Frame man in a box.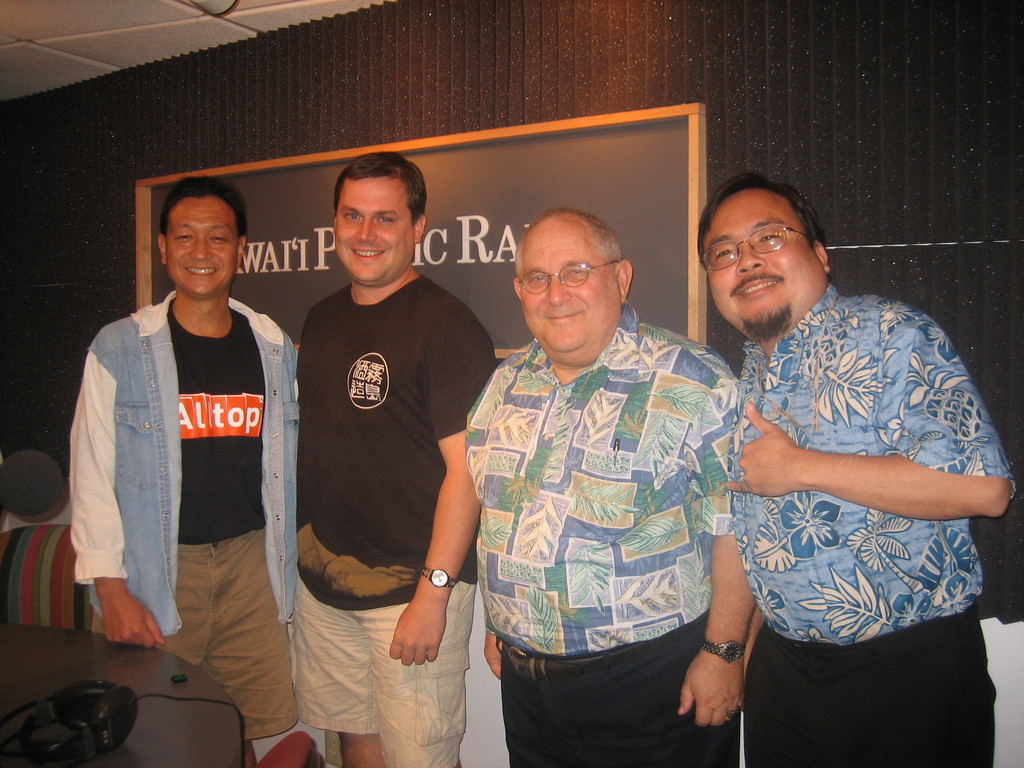
x1=693, y1=166, x2=1016, y2=767.
